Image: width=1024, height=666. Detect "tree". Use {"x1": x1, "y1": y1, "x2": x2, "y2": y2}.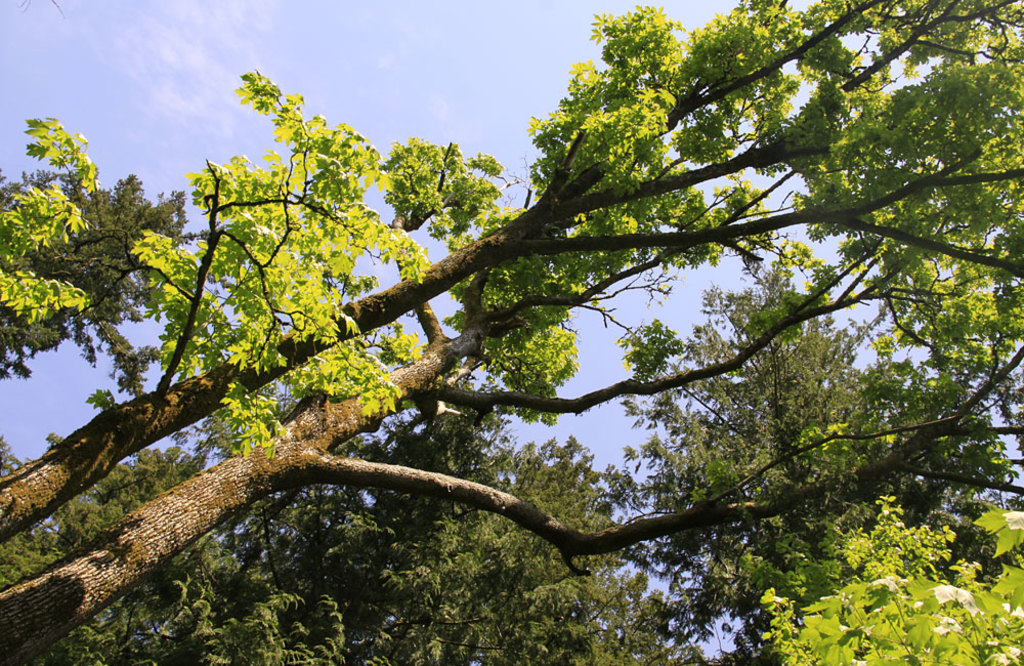
{"x1": 0, "y1": 0, "x2": 1023, "y2": 665}.
